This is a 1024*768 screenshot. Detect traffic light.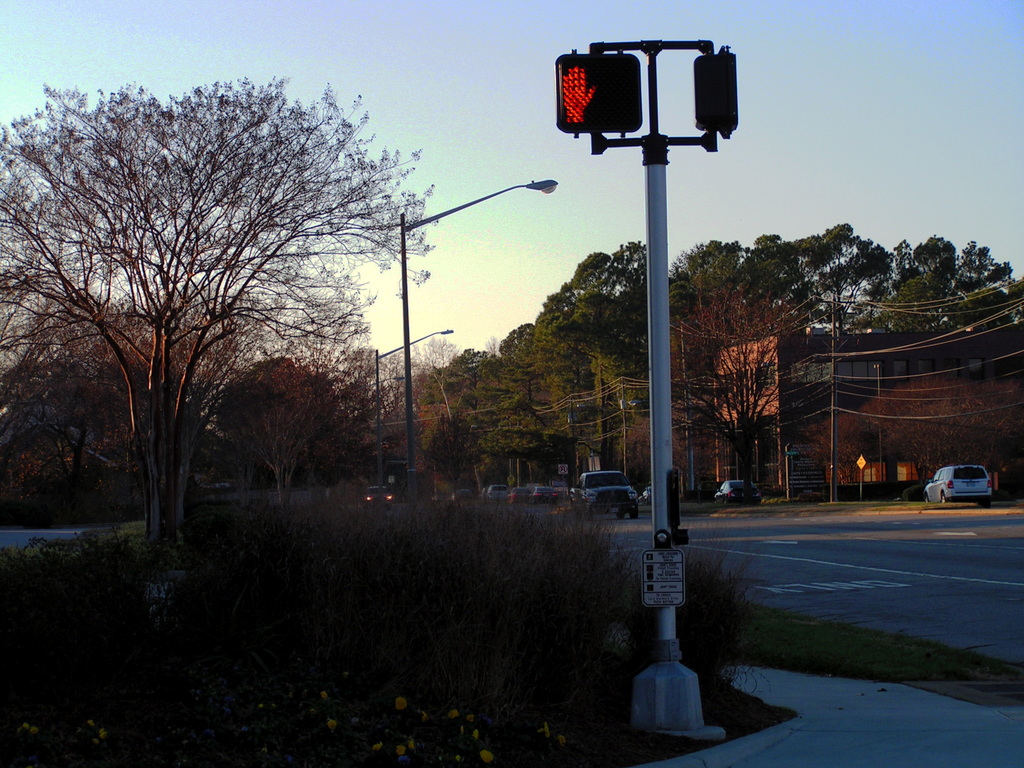
BBox(693, 44, 740, 139).
